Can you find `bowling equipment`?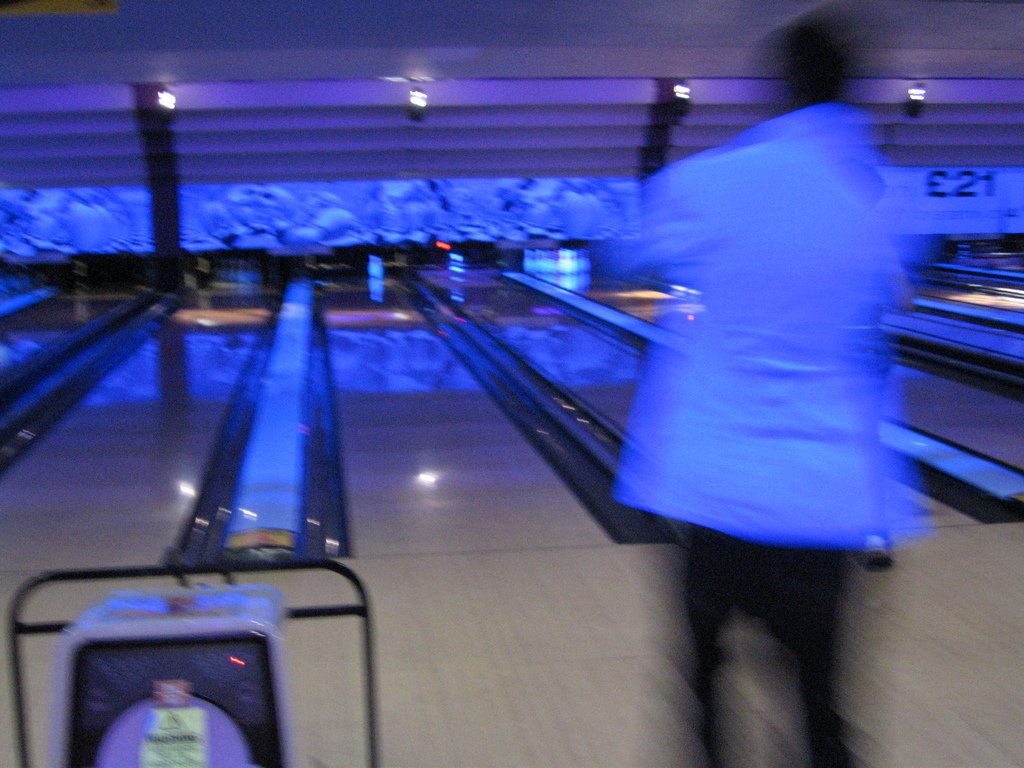
Yes, bounding box: x1=0 y1=557 x2=382 y2=767.
